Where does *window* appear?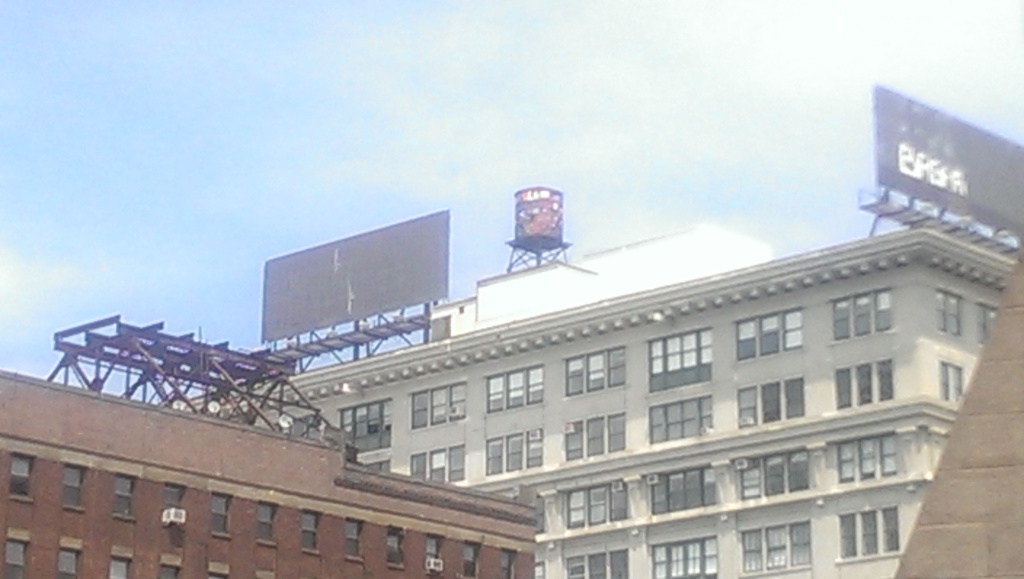
Appears at <box>157,484,189,523</box>.
